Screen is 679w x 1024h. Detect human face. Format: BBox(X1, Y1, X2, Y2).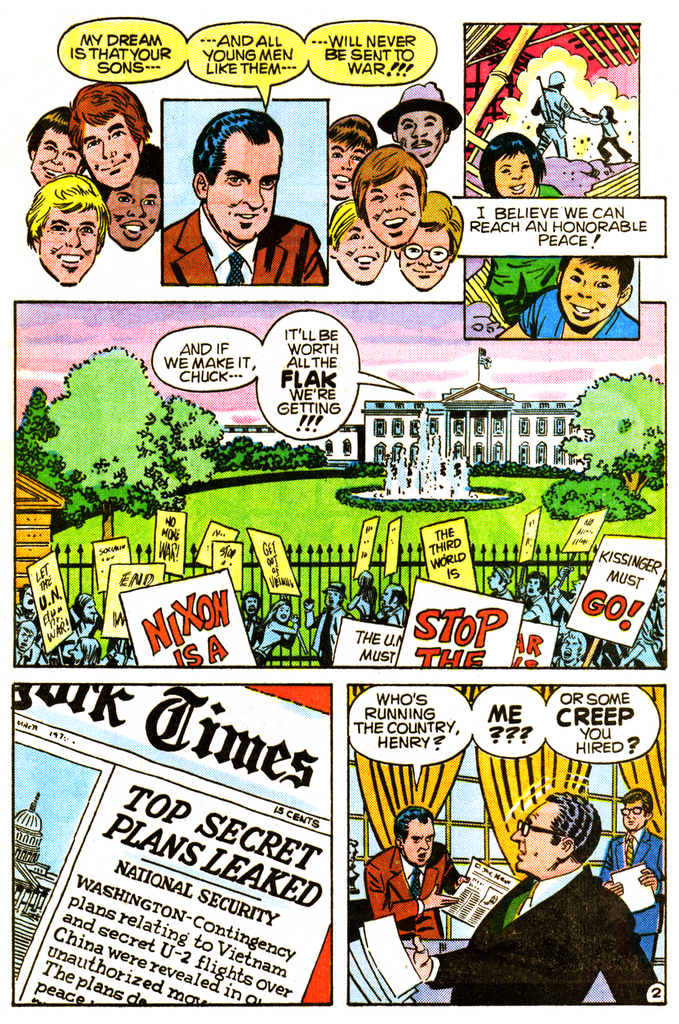
BBox(78, 116, 137, 185).
